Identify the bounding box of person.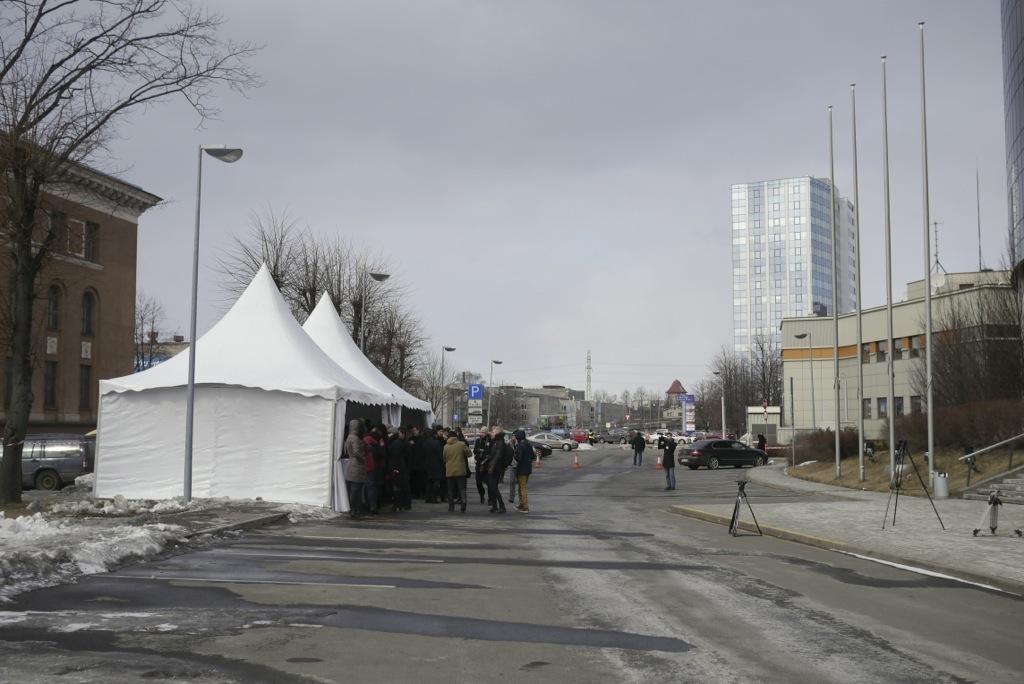
locate(516, 428, 543, 511).
